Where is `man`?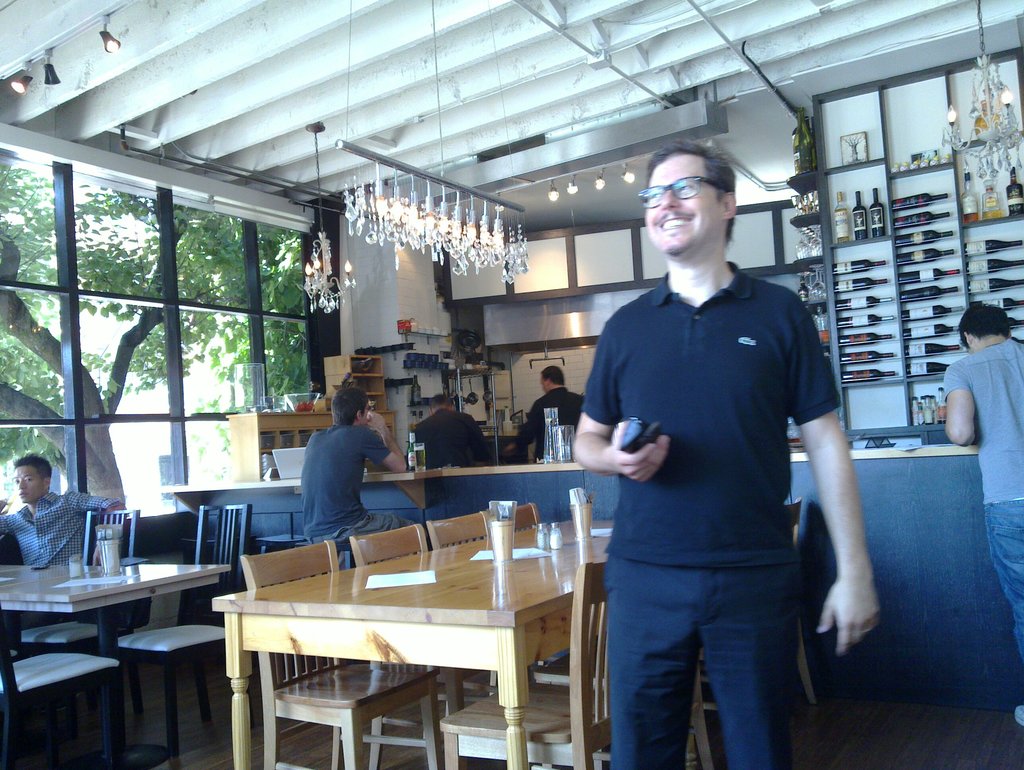
locate(301, 382, 415, 554).
